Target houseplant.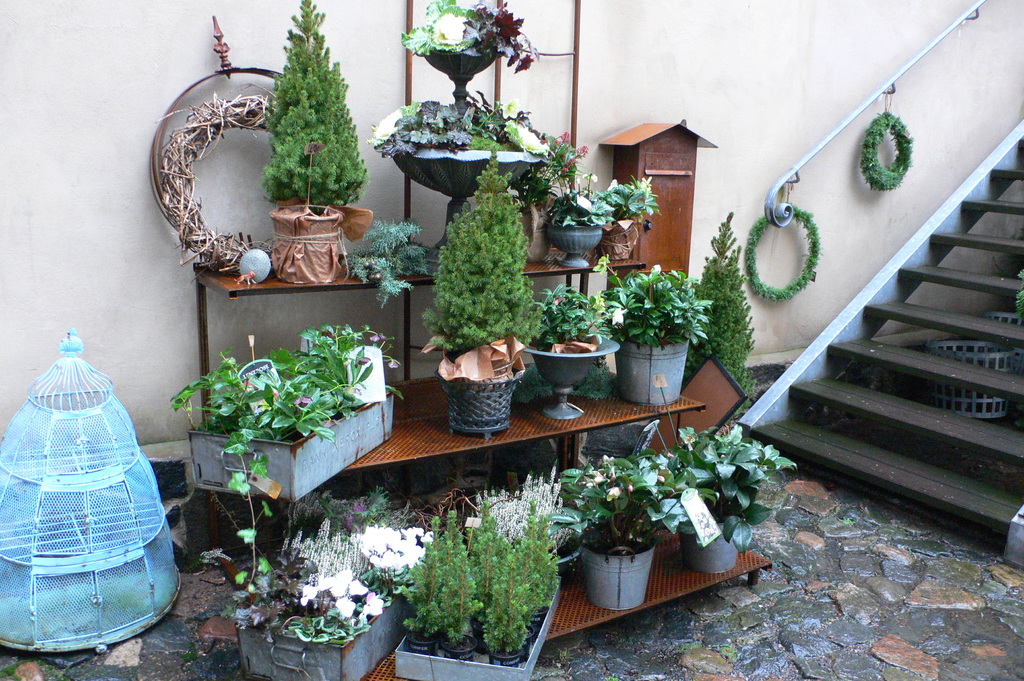
Target region: region(167, 317, 407, 516).
